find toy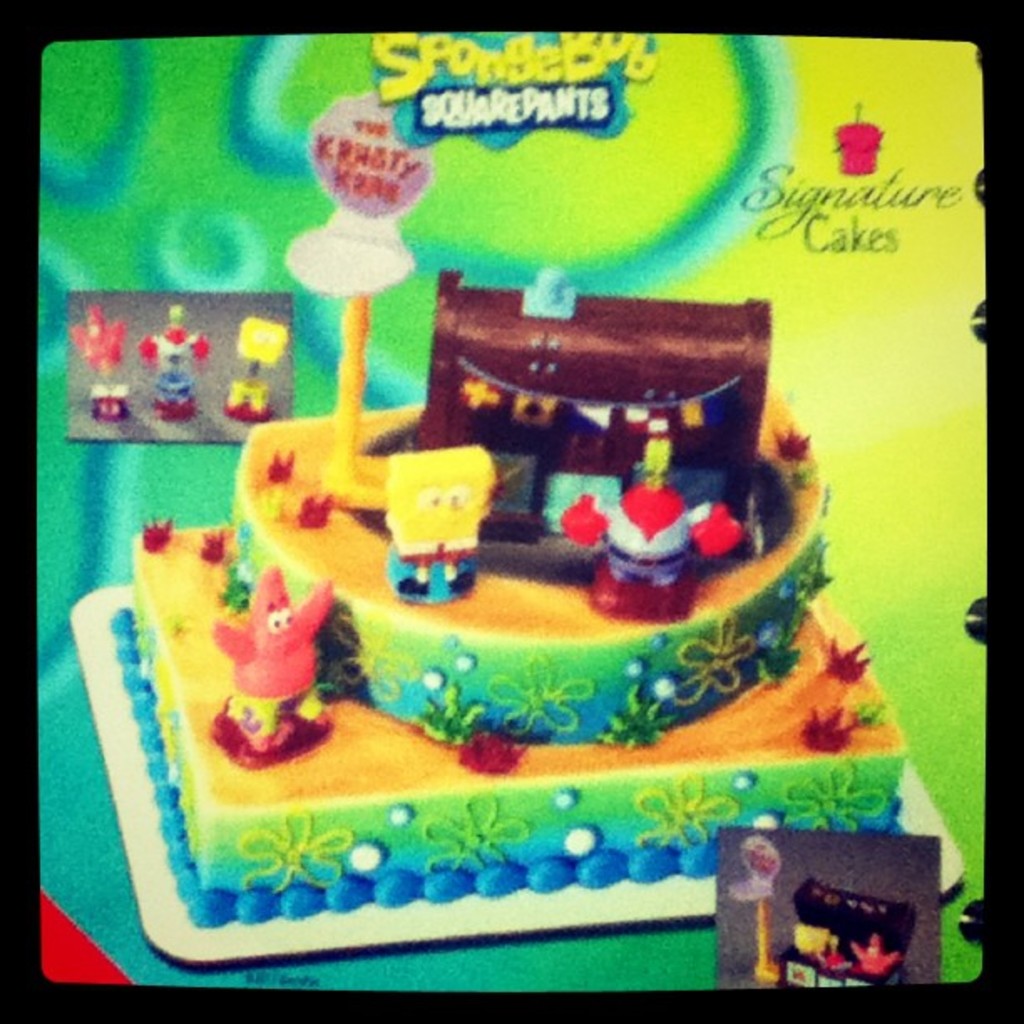
rect(131, 316, 201, 422)
